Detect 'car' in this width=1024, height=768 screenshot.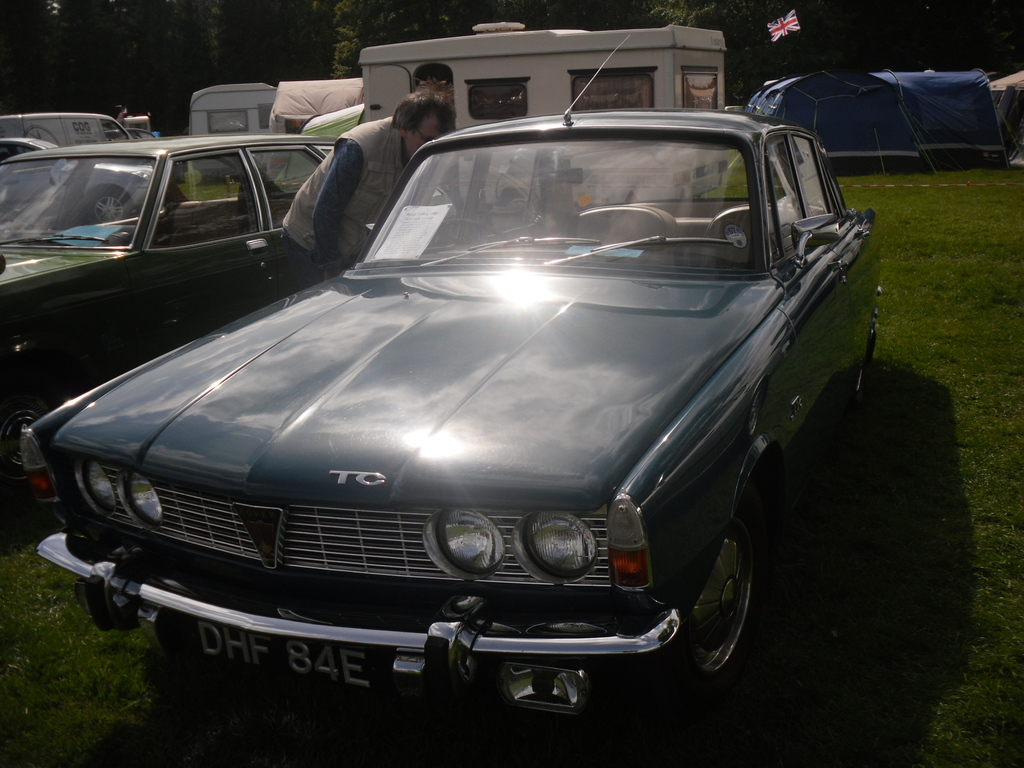
Detection: <bbox>28, 38, 878, 726</bbox>.
